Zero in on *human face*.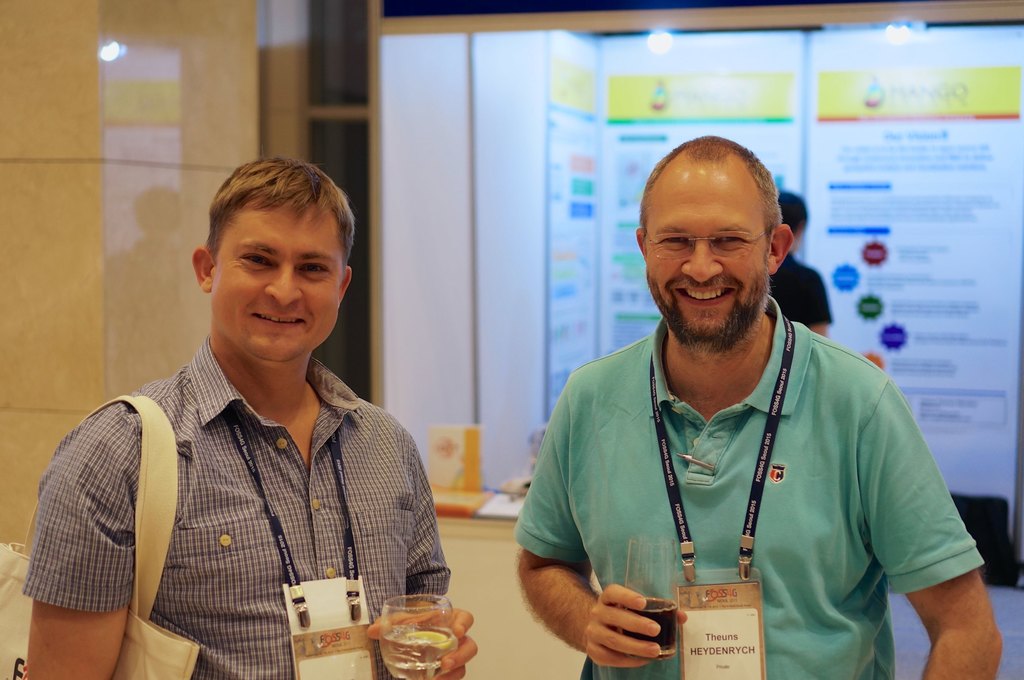
Zeroed in: 646,154,769,348.
